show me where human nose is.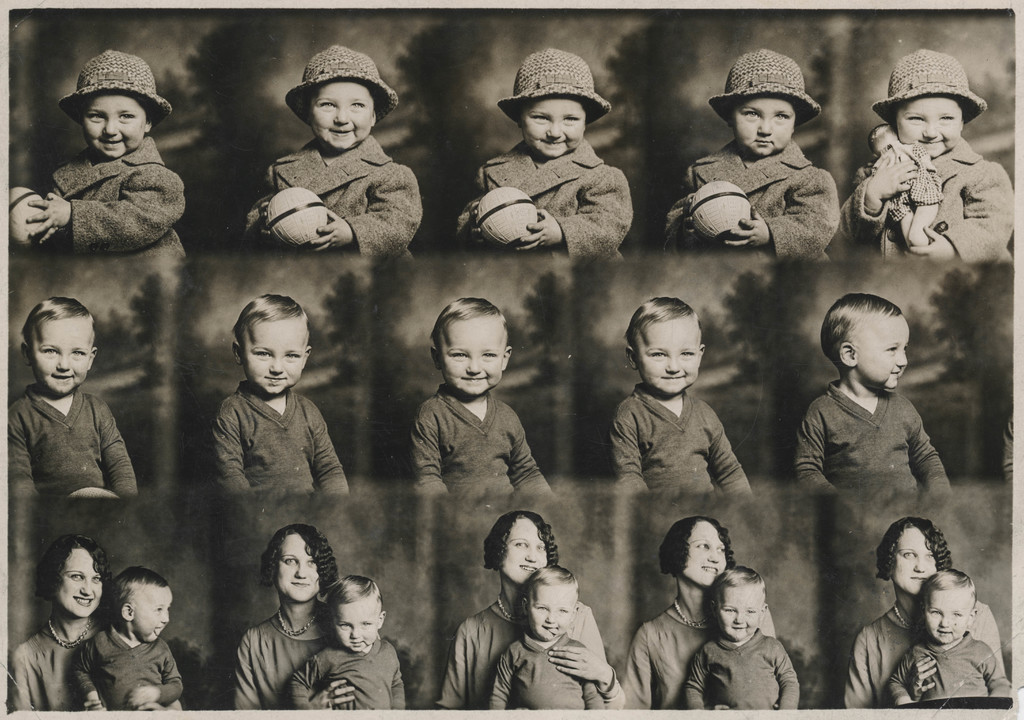
human nose is at (x1=893, y1=350, x2=908, y2=369).
